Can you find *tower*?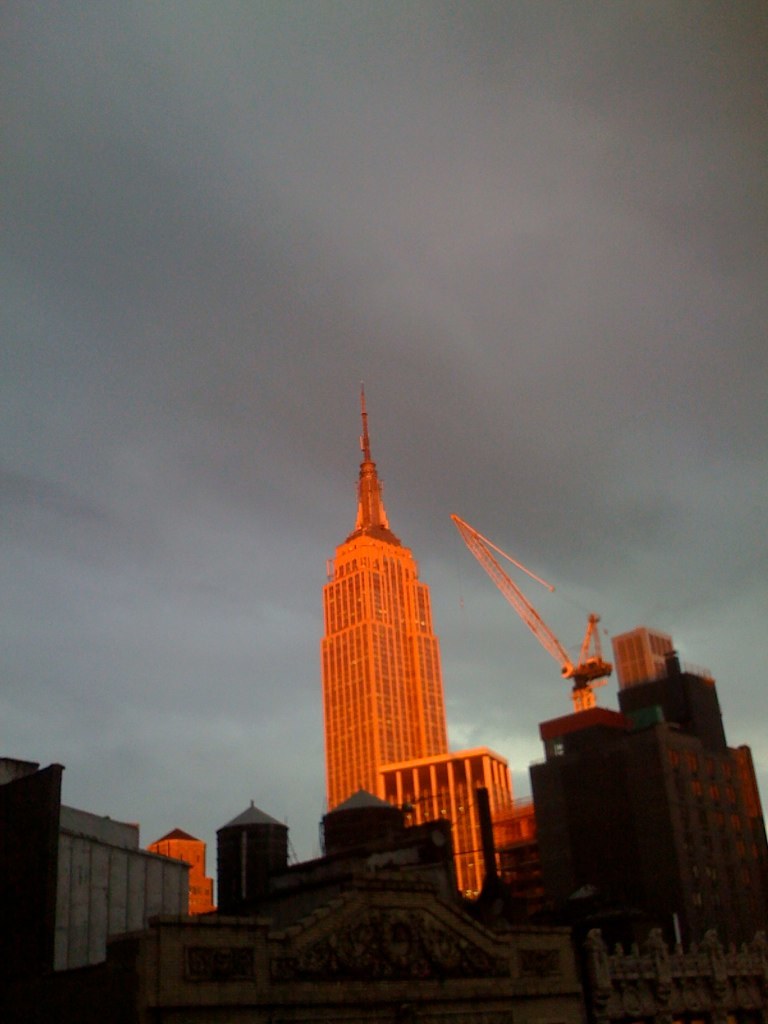
Yes, bounding box: [211,796,302,918].
